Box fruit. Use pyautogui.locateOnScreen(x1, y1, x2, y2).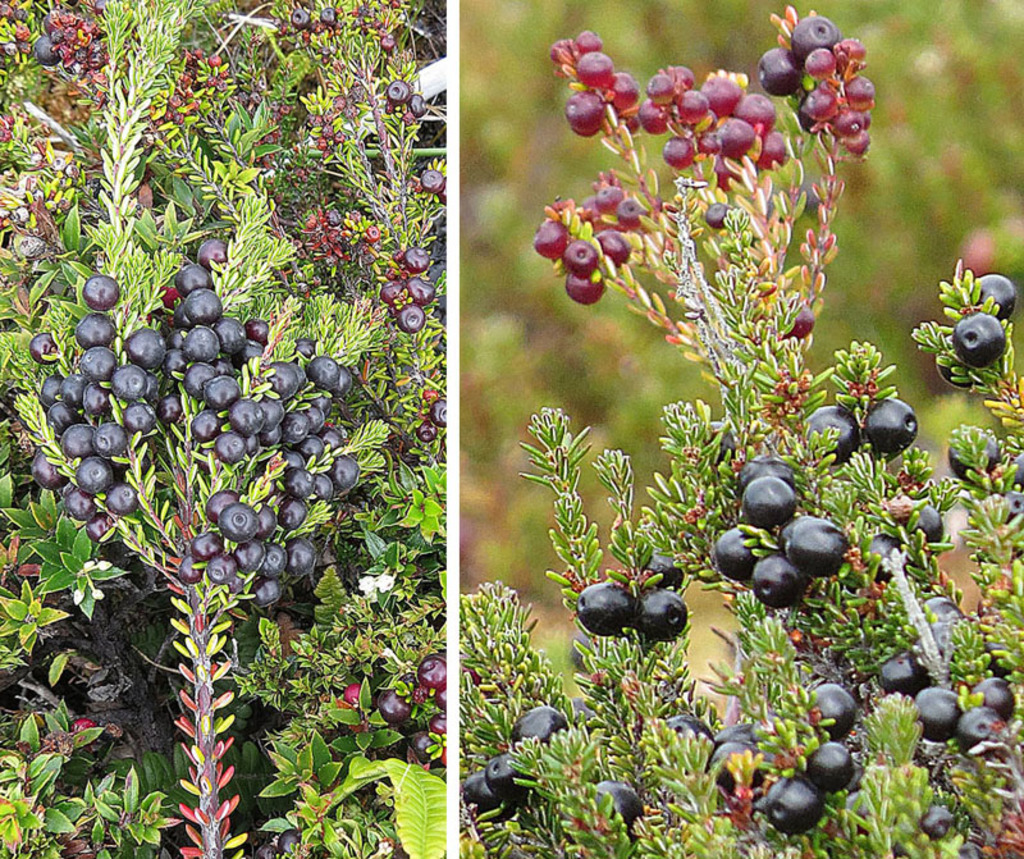
pyautogui.locateOnScreen(783, 302, 817, 334).
